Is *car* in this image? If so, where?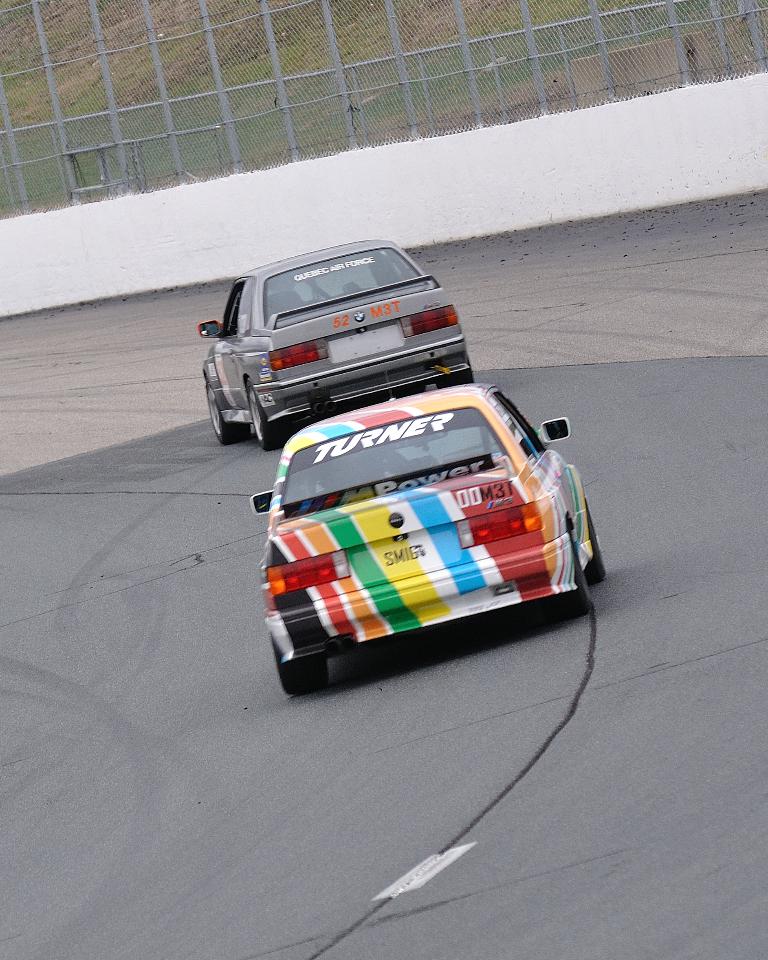
Yes, at [260, 380, 610, 700].
